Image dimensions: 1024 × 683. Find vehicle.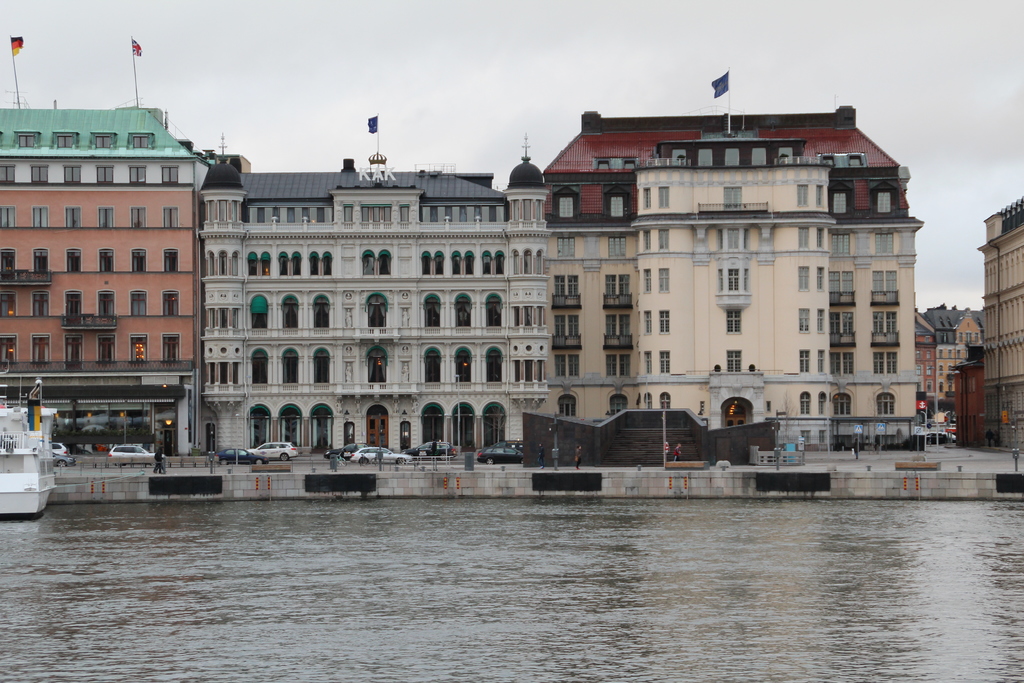
region(221, 447, 271, 468).
